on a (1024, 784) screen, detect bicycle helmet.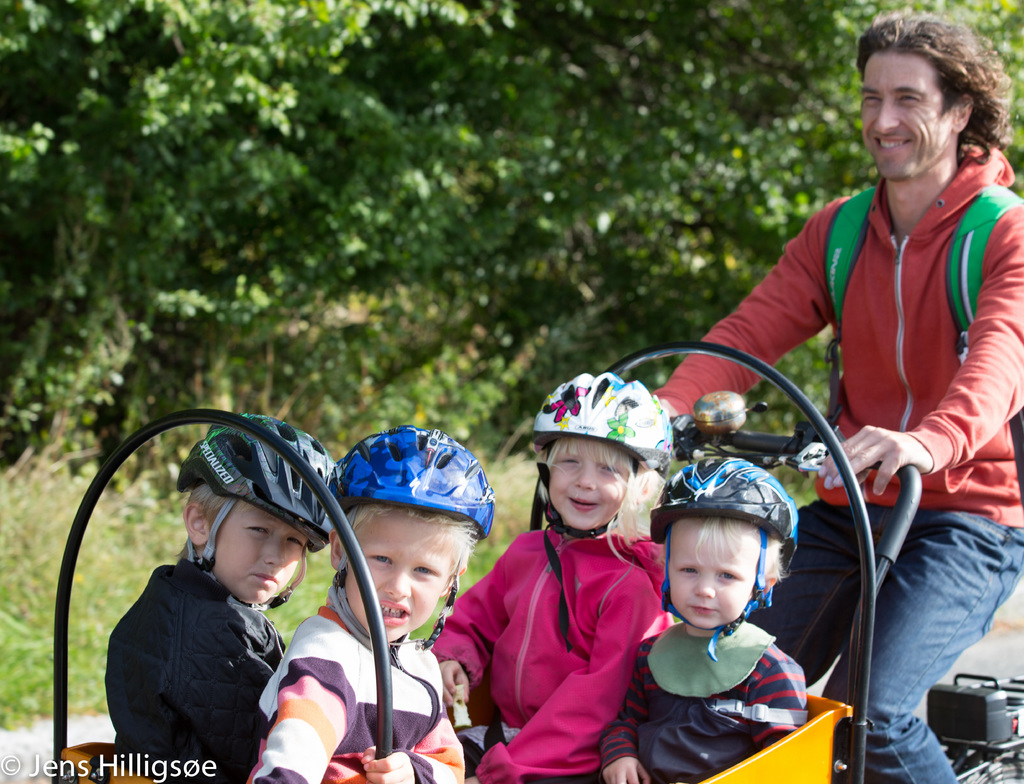
Rect(329, 424, 508, 536).
